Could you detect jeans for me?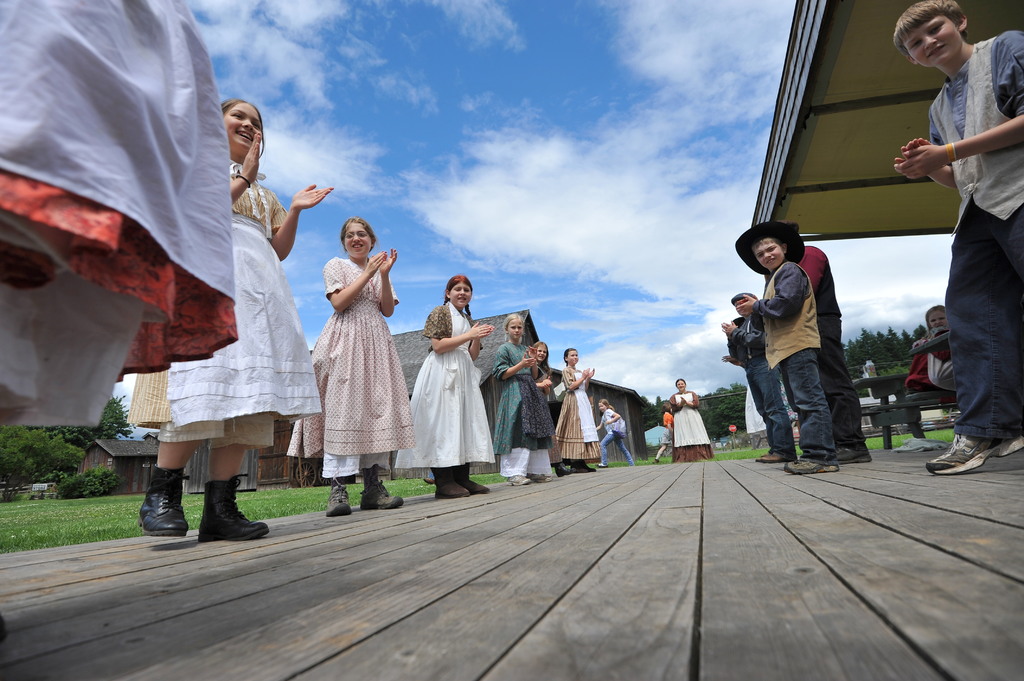
Detection result: detection(945, 202, 1023, 442).
